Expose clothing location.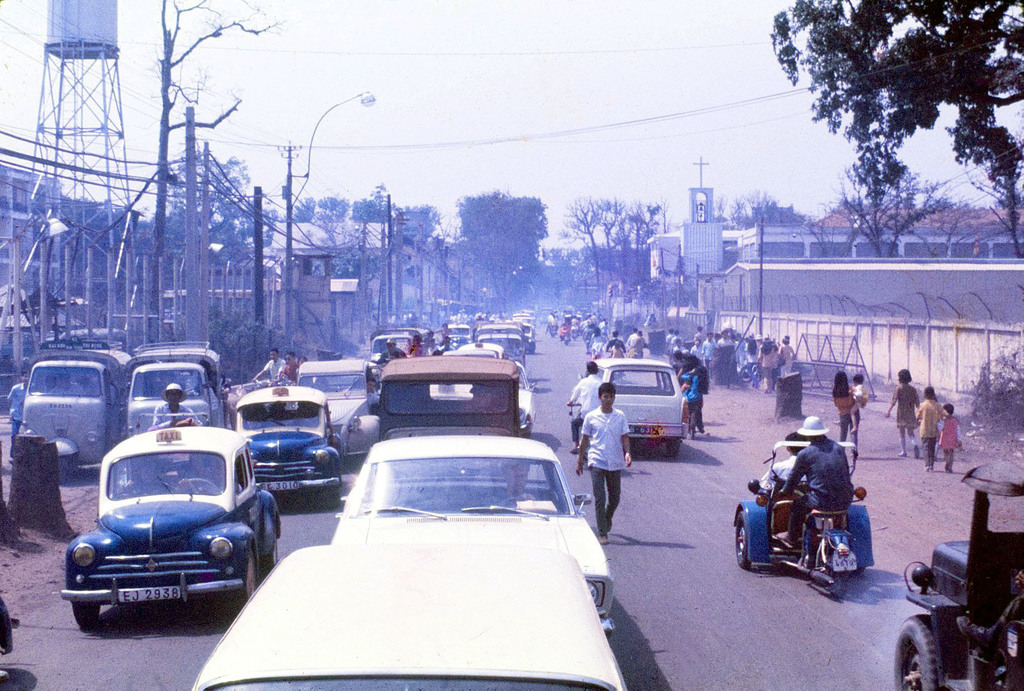
Exposed at pyautogui.locateOnScreen(570, 374, 600, 429).
